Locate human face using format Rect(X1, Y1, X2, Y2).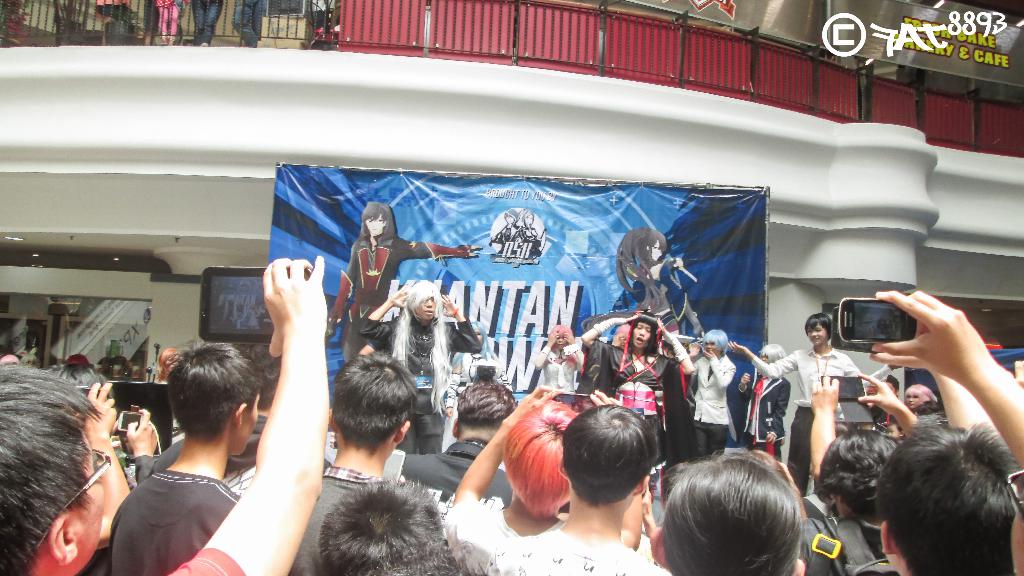
Rect(415, 296, 436, 324).
